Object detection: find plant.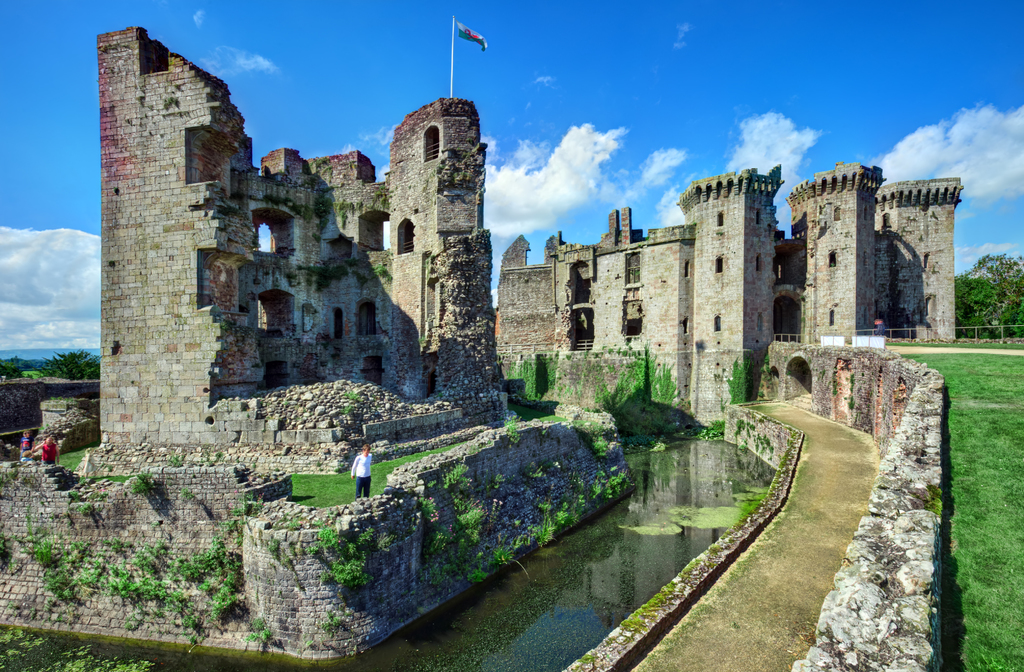
{"x1": 282, "y1": 468, "x2": 358, "y2": 504}.
